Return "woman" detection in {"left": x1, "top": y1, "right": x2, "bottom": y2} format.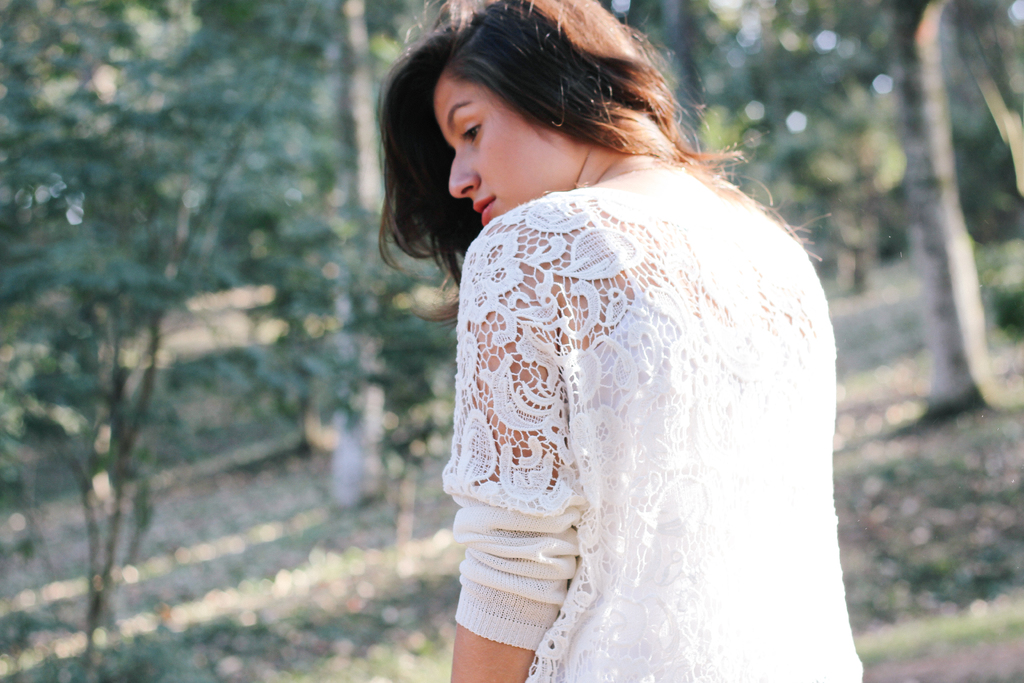
{"left": 386, "top": 10, "right": 870, "bottom": 682}.
